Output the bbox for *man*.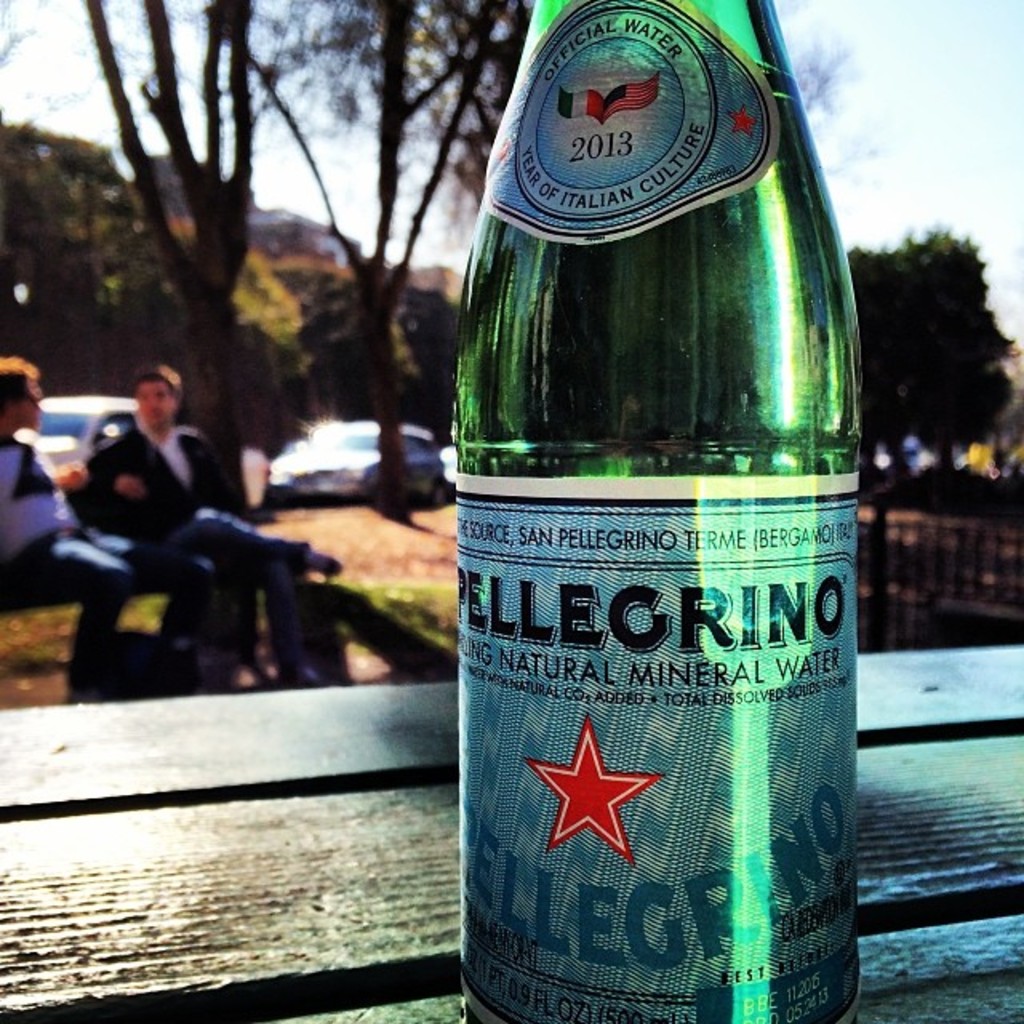
(x1=0, y1=354, x2=69, y2=586).
